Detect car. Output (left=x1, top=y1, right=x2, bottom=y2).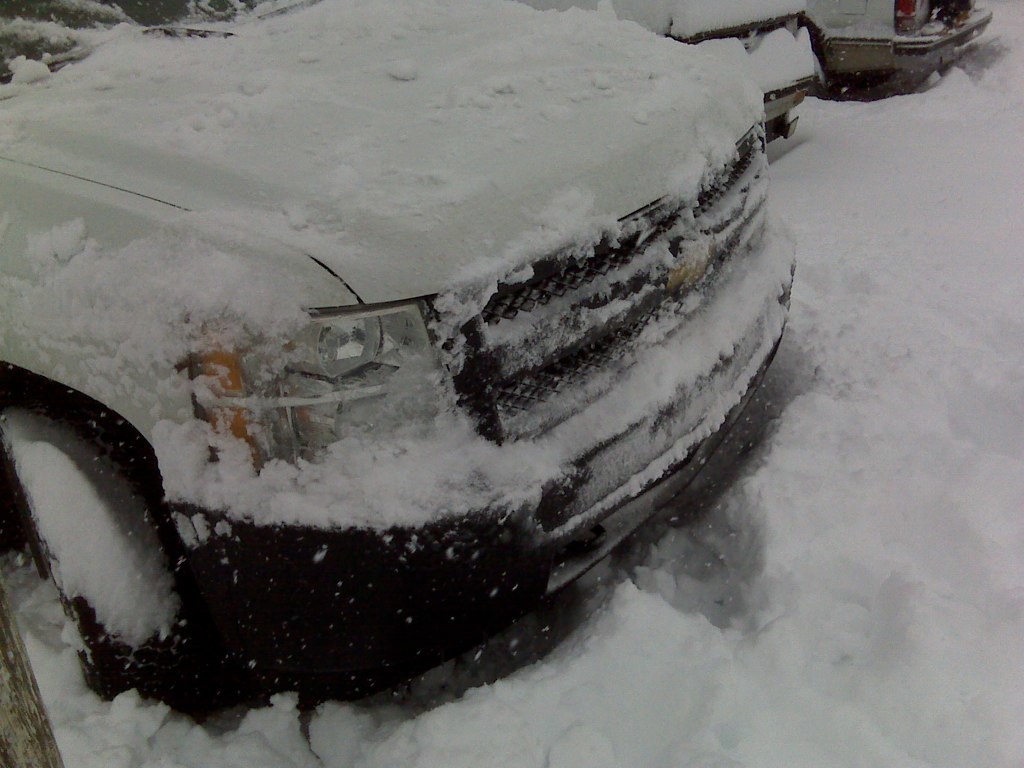
(left=625, top=0, right=825, bottom=123).
